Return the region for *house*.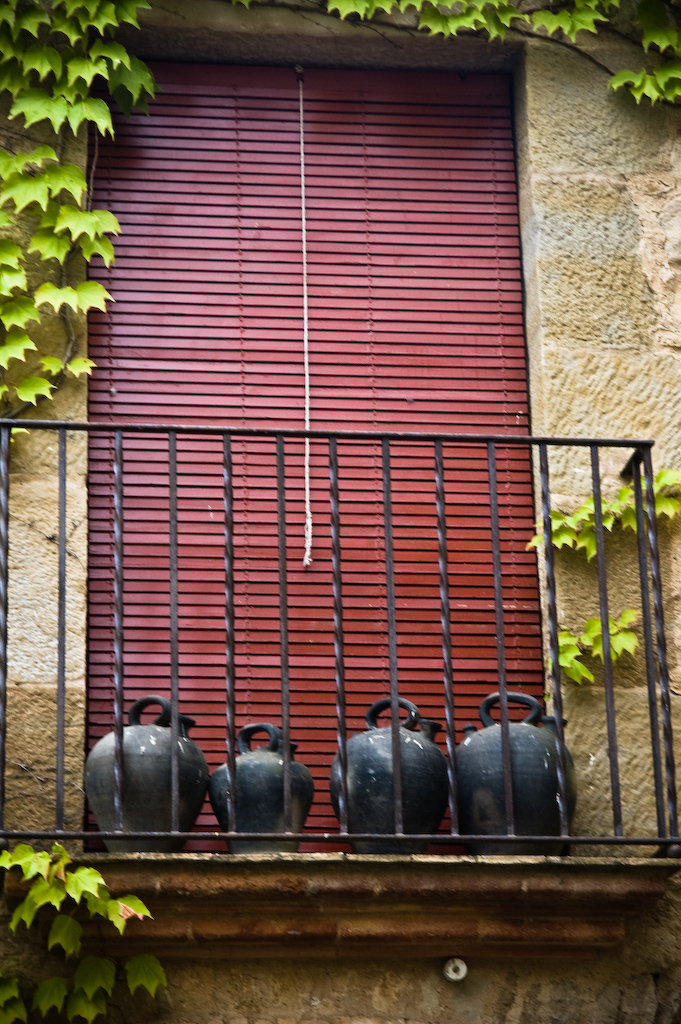
box(0, 0, 680, 1023).
